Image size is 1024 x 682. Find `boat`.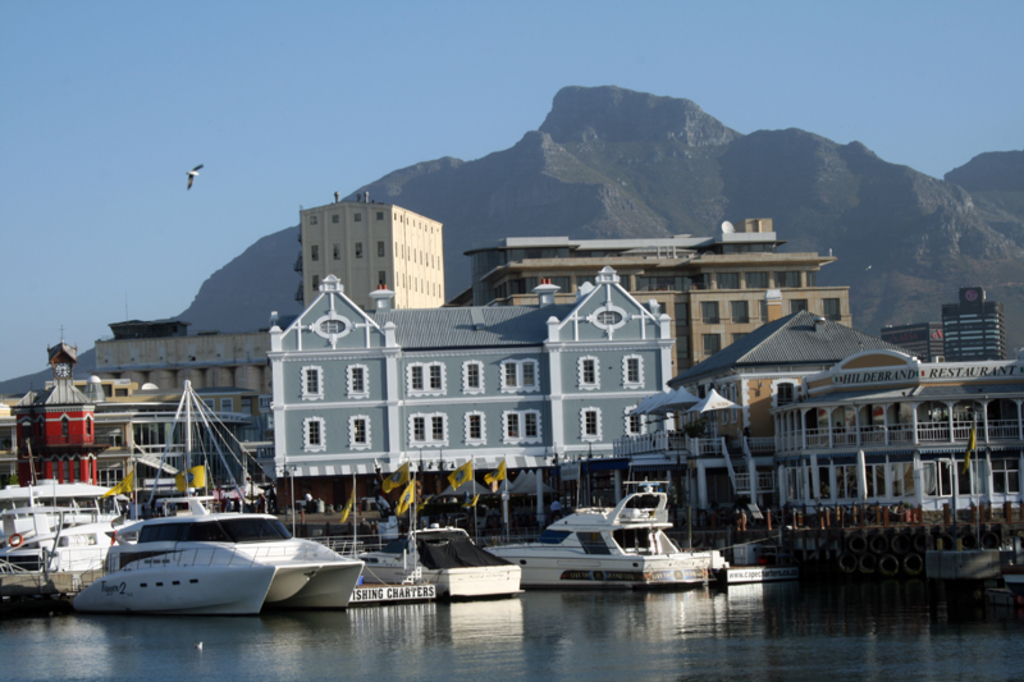
(485, 477, 714, 587).
